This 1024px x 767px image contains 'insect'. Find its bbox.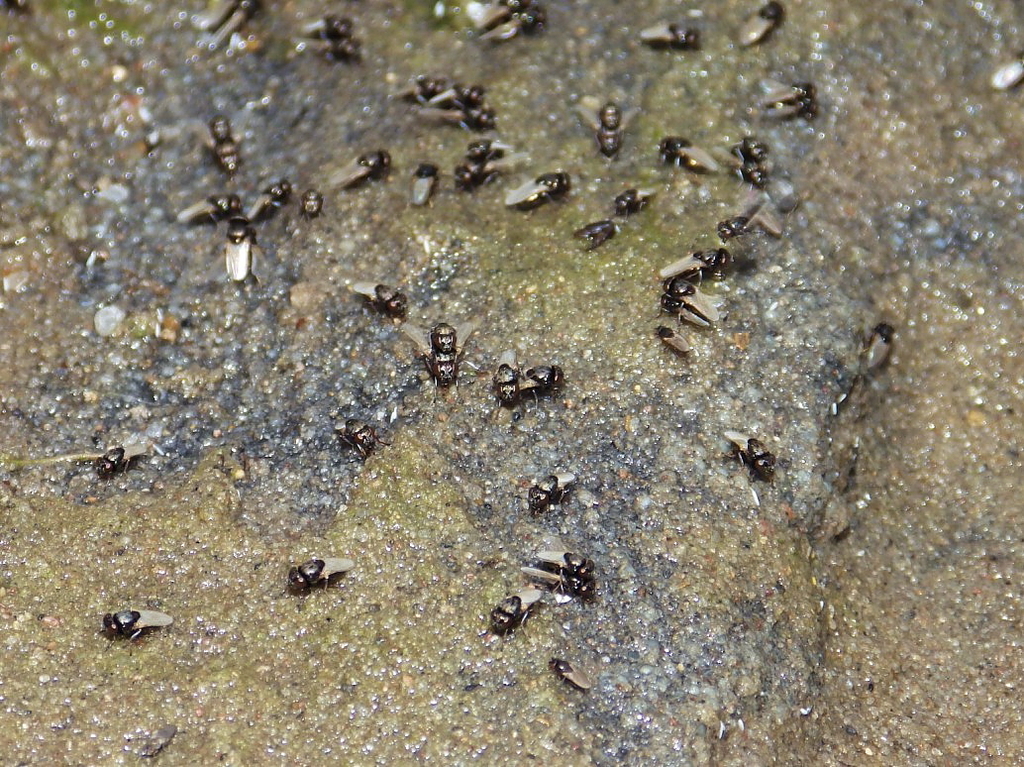
rect(736, 2, 781, 54).
